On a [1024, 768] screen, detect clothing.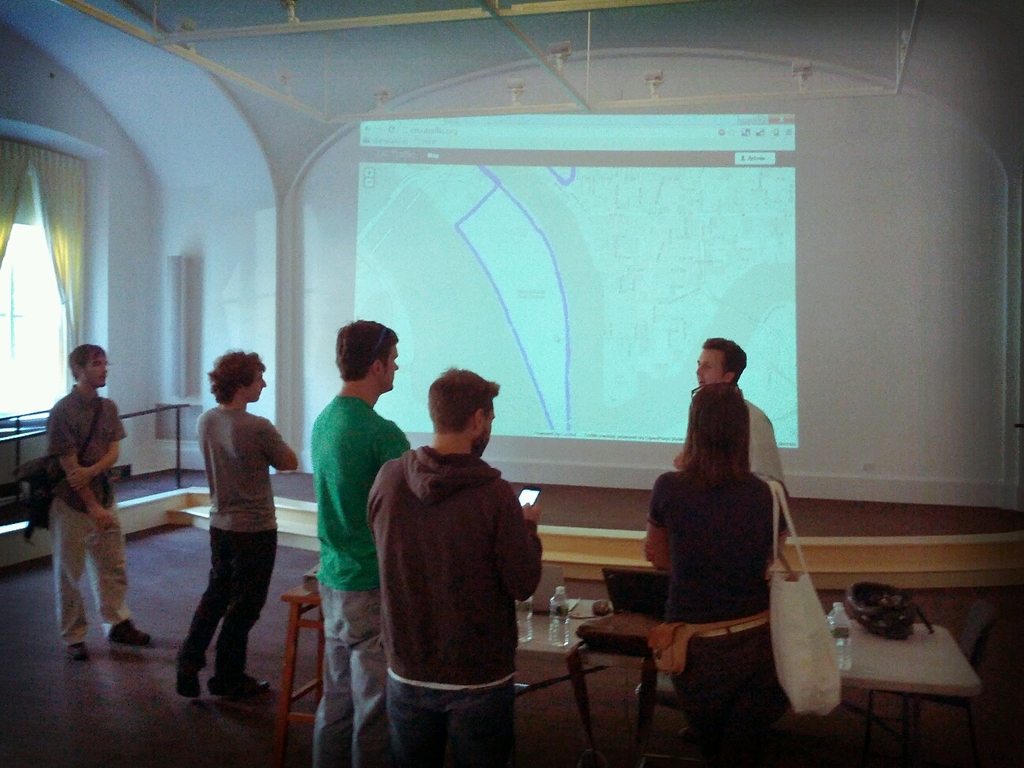
box(649, 466, 787, 767).
